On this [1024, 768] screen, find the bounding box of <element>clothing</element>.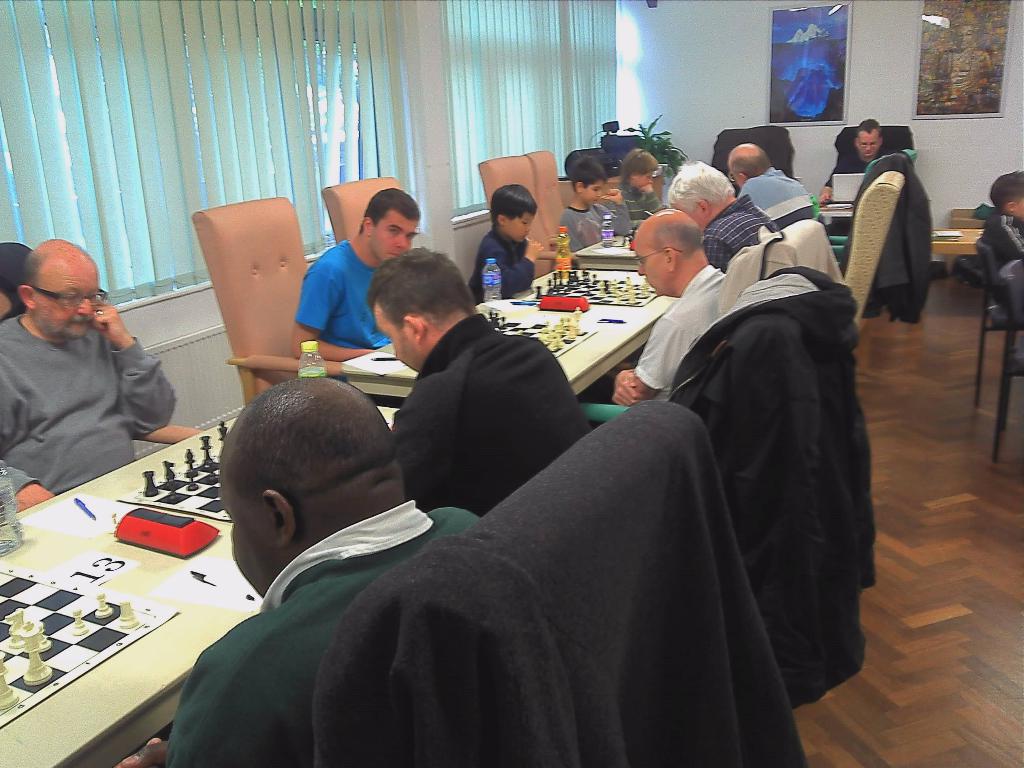
Bounding box: Rect(840, 122, 949, 349).
